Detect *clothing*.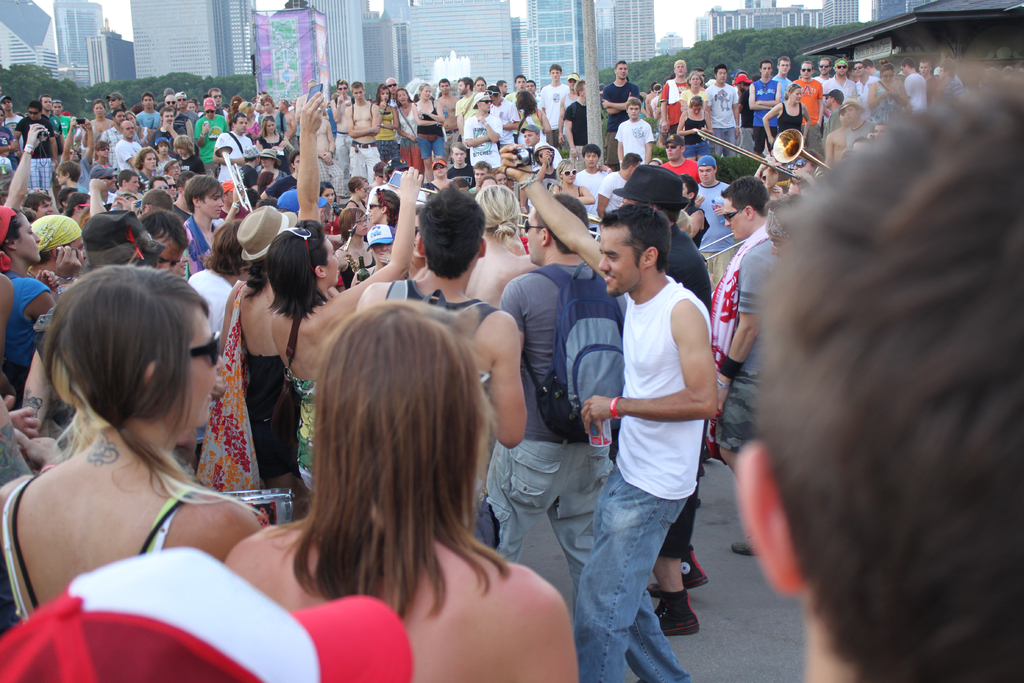
Detected at bbox=[509, 264, 612, 447].
